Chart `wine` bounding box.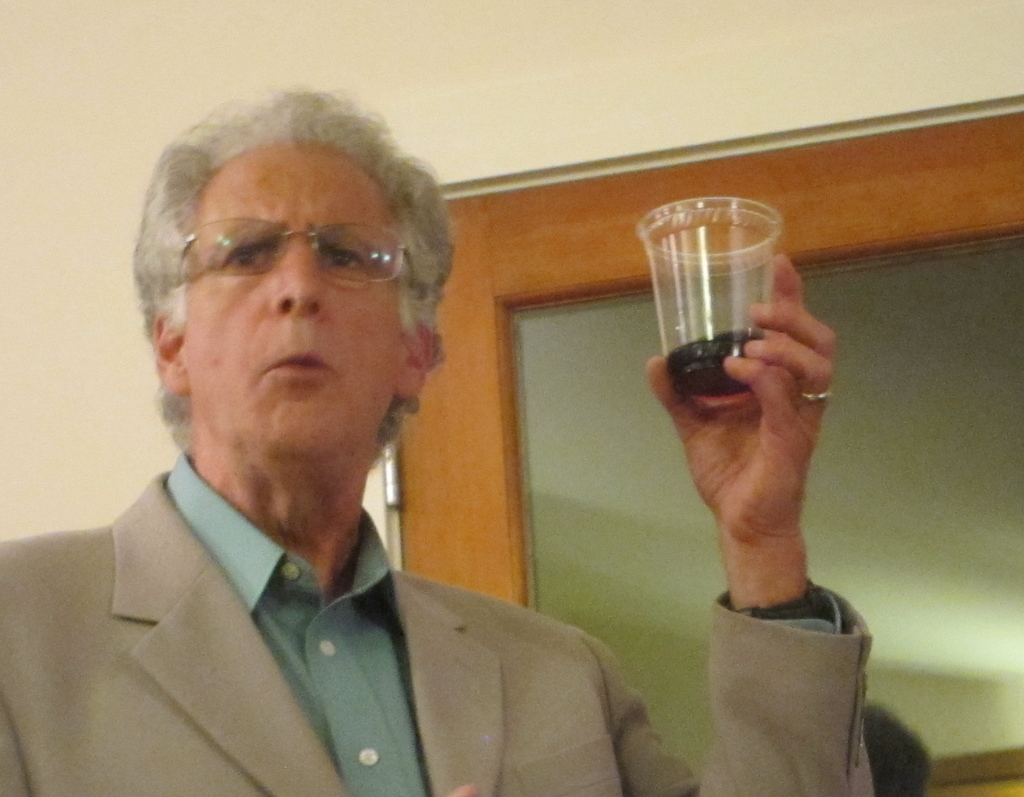
Charted: x1=668, y1=328, x2=749, y2=396.
